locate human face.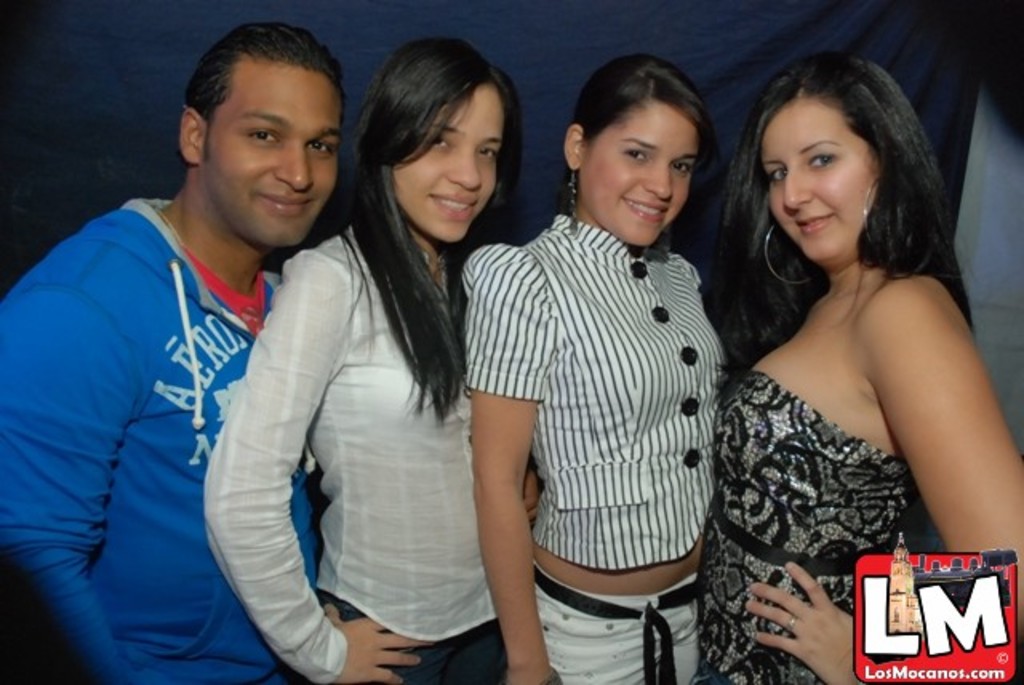
Bounding box: crop(573, 96, 696, 250).
